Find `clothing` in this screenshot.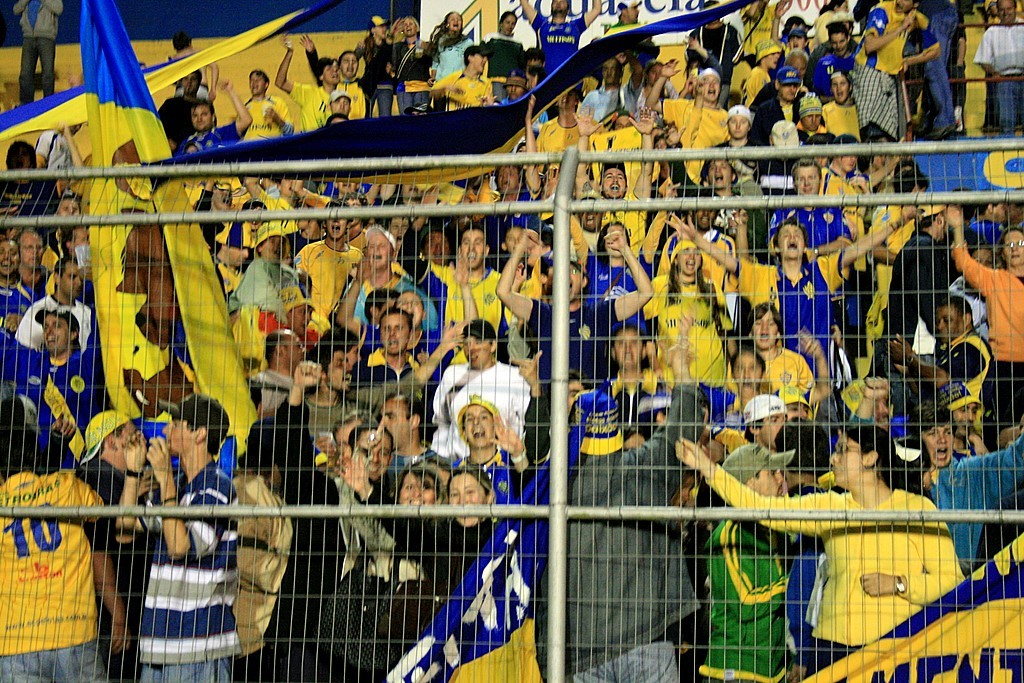
The bounding box for `clothing` is region(448, 394, 532, 525).
